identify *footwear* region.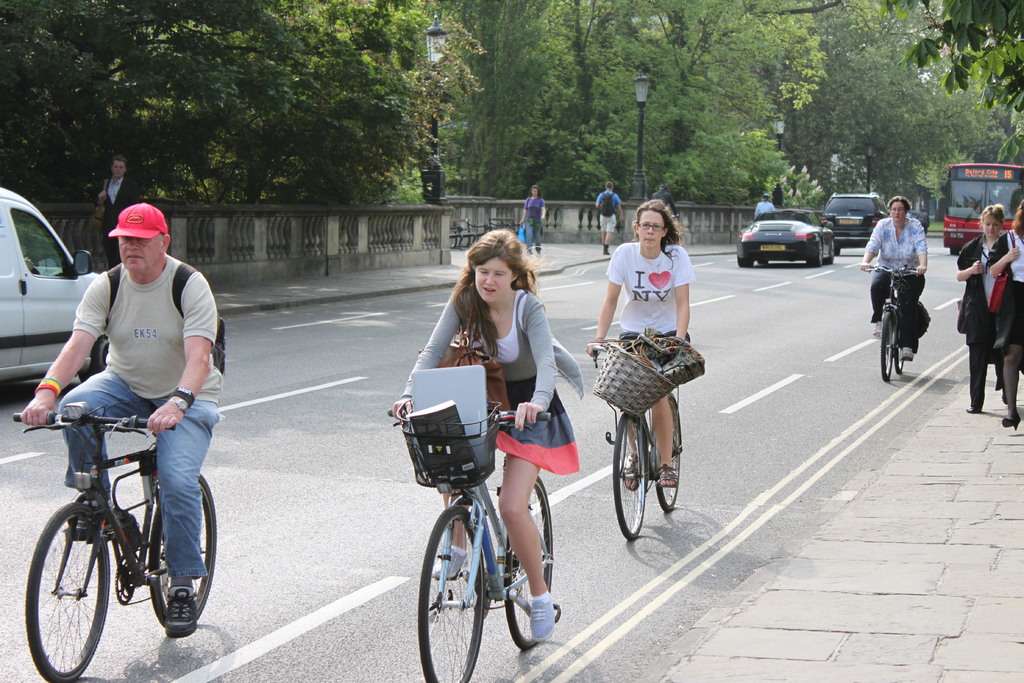
Region: (left=869, top=324, right=890, bottom=341).
